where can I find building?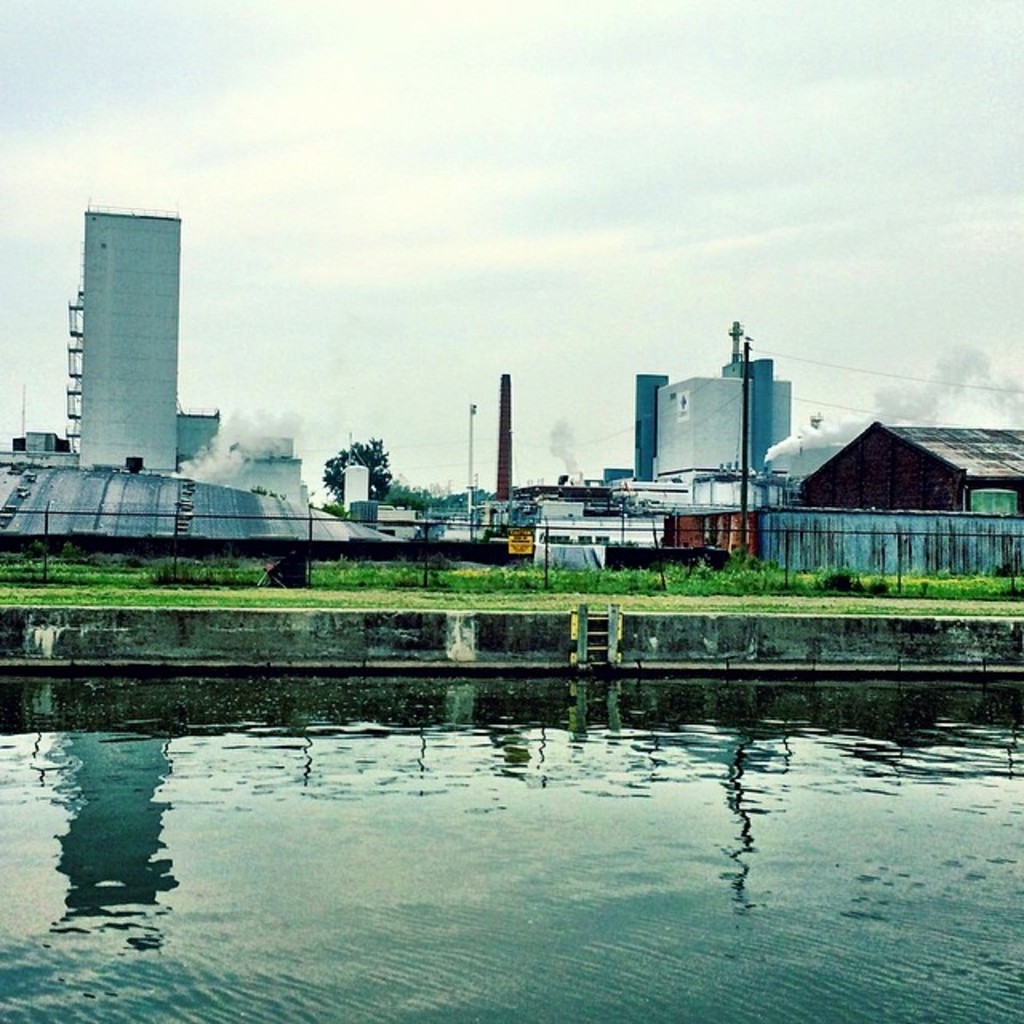
You can find it at x1=632, y1=350, x2=789, y2=480.
